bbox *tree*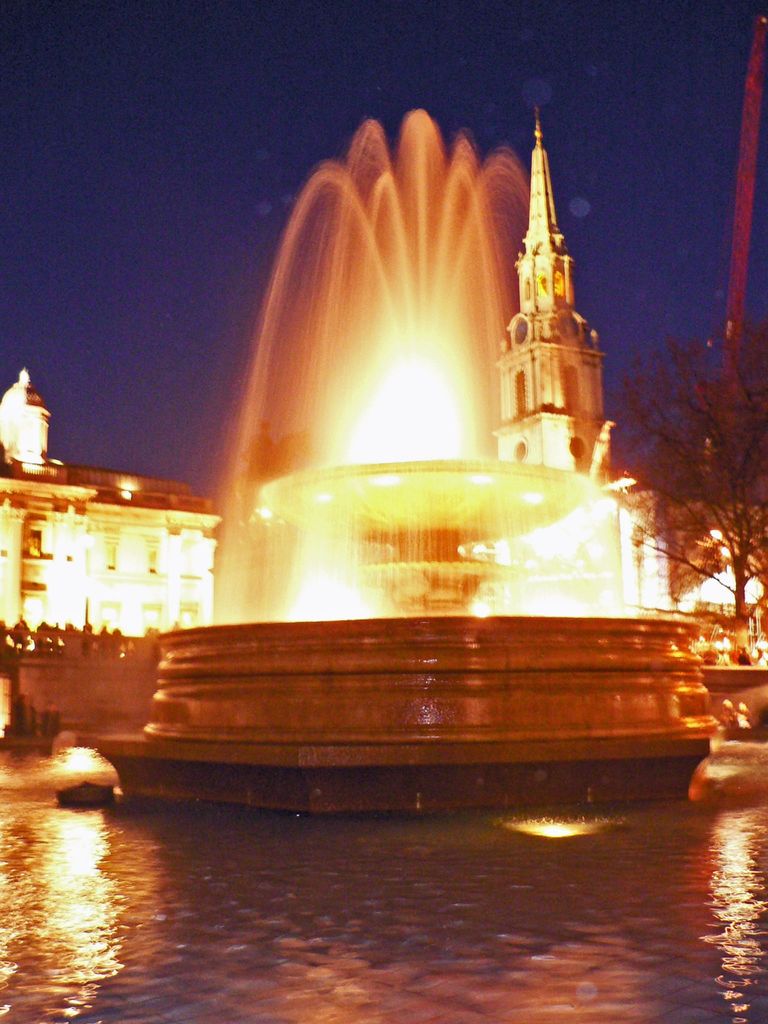
(x1=602, y1=332, x2=767, y2=638)
